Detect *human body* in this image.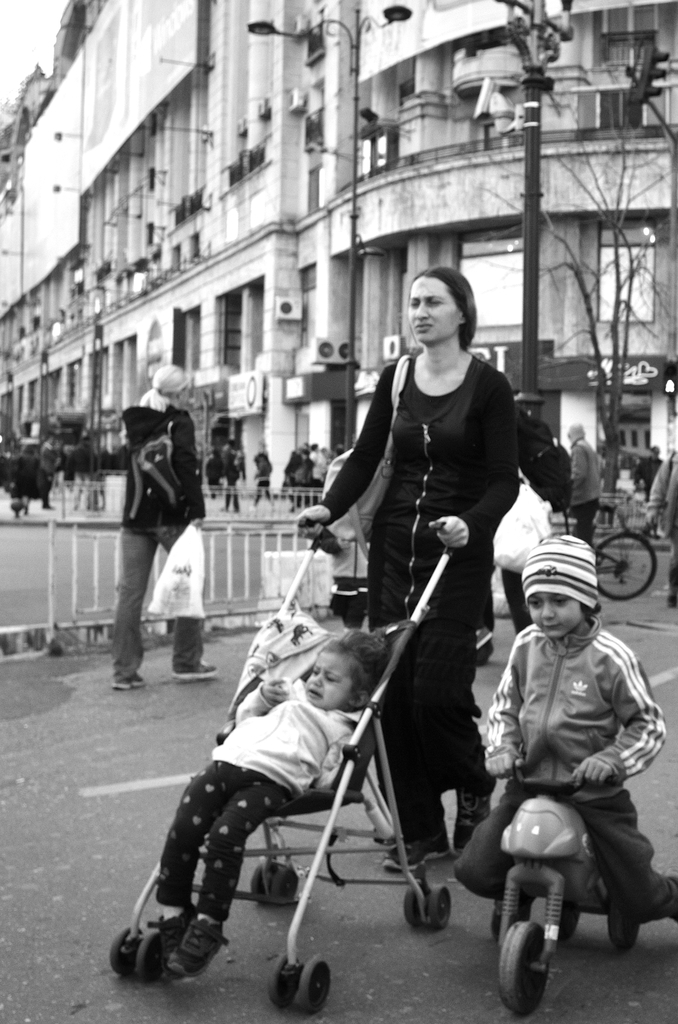
Detection: x1=469, y1=529, x2=657, y2=980.
